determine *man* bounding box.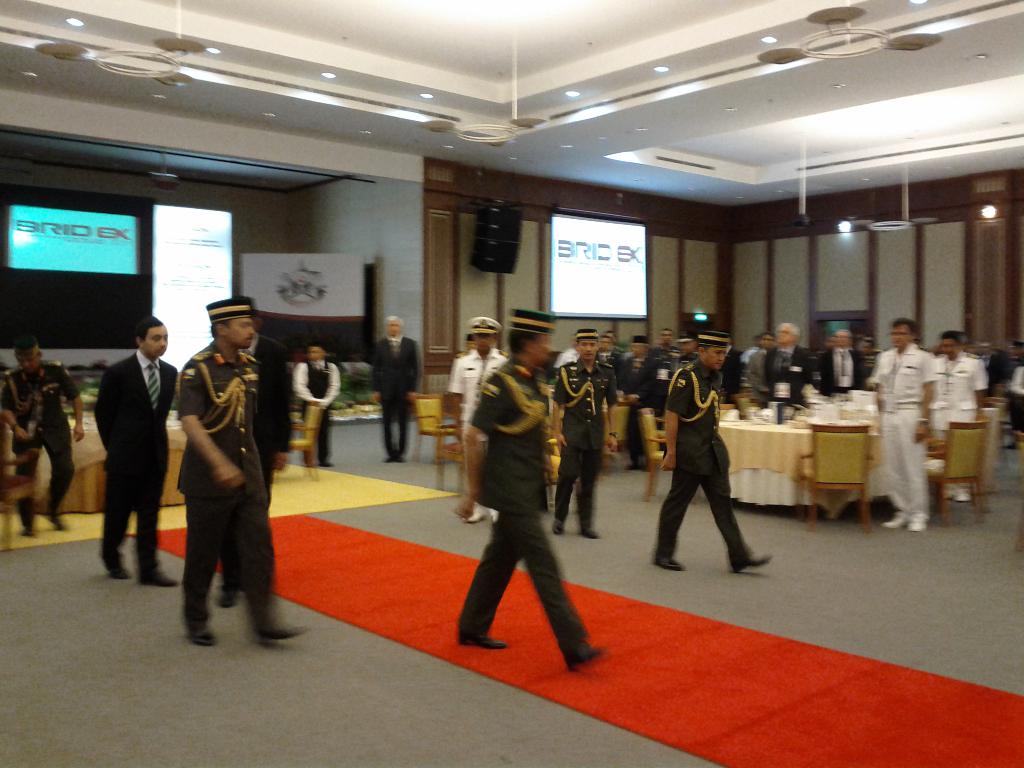
Determined: (1003, 337, 1023, 450).
